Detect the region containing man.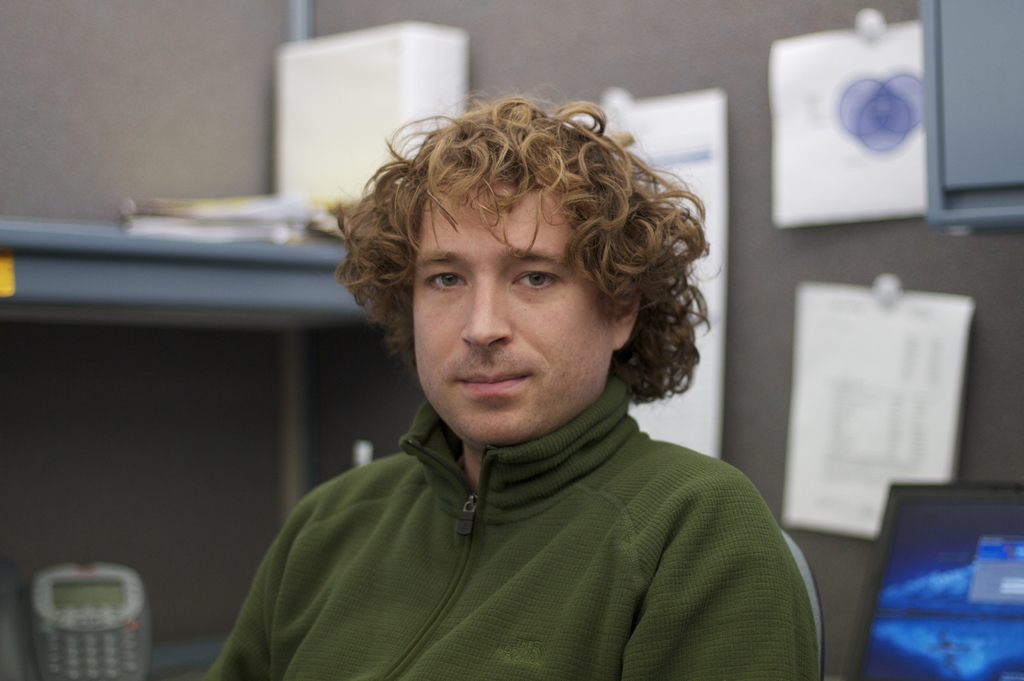
x1=156 y1=86 x2=847 y2=654.
